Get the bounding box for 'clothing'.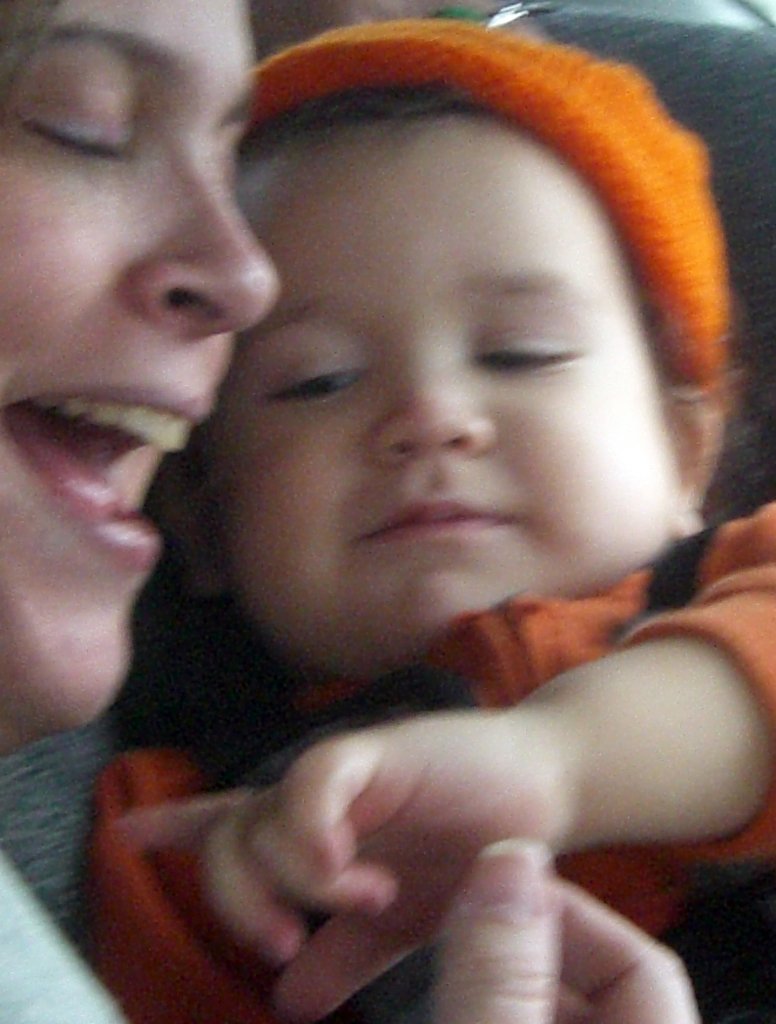
bbox=[87, 498, 775, 1023].
